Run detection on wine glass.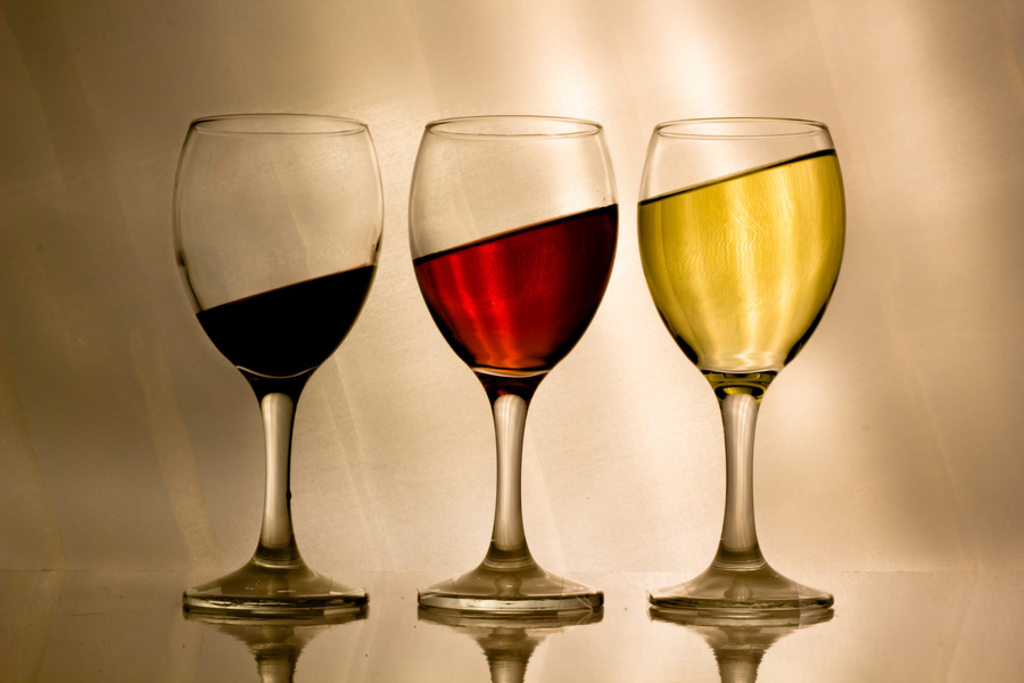
Result: bbox=(408, 116, 618, 611).
